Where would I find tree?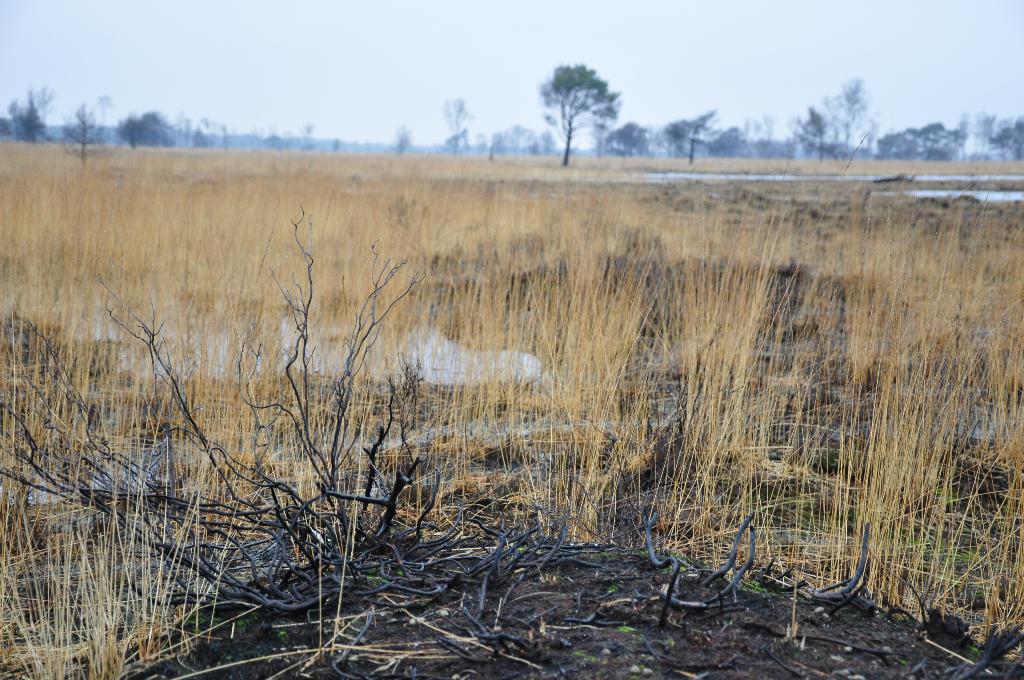
At box=[540, 49, 632, 154].
